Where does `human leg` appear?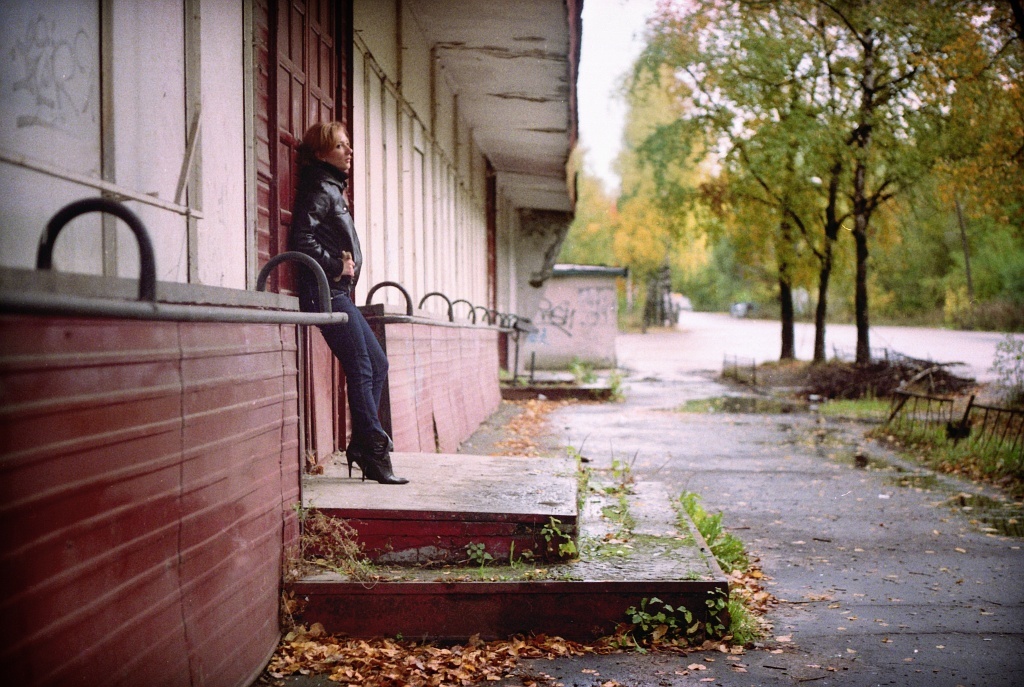
Appears at 348/298/389/488.
